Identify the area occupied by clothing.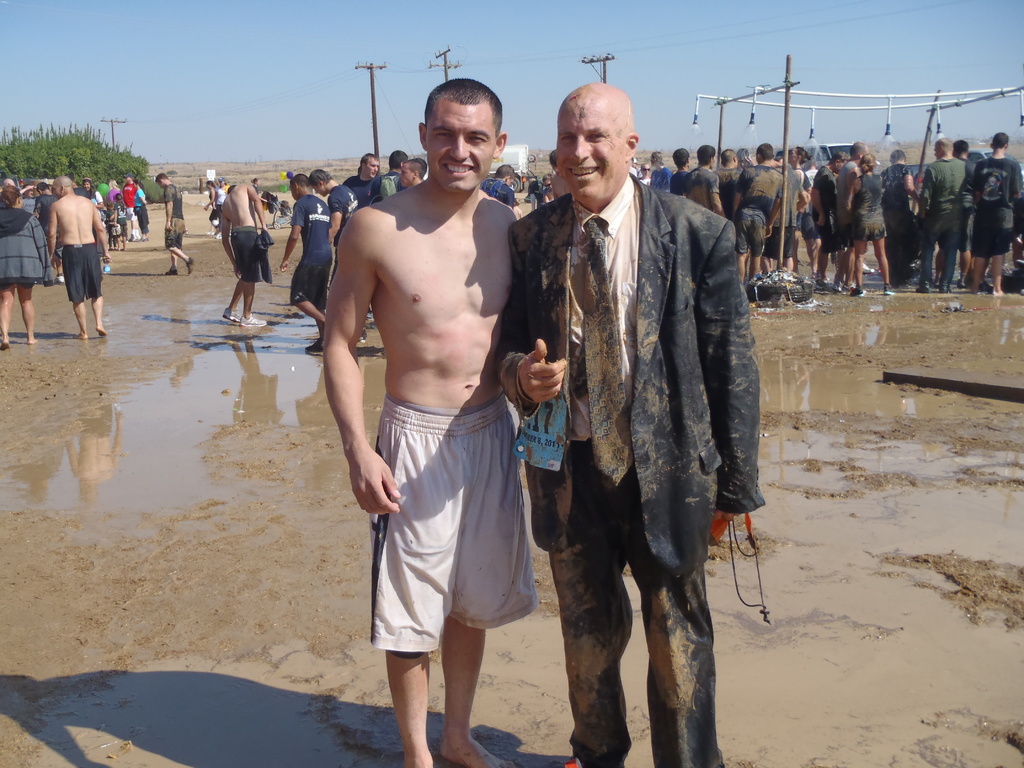
Area: (483, 177, 515, 211).
